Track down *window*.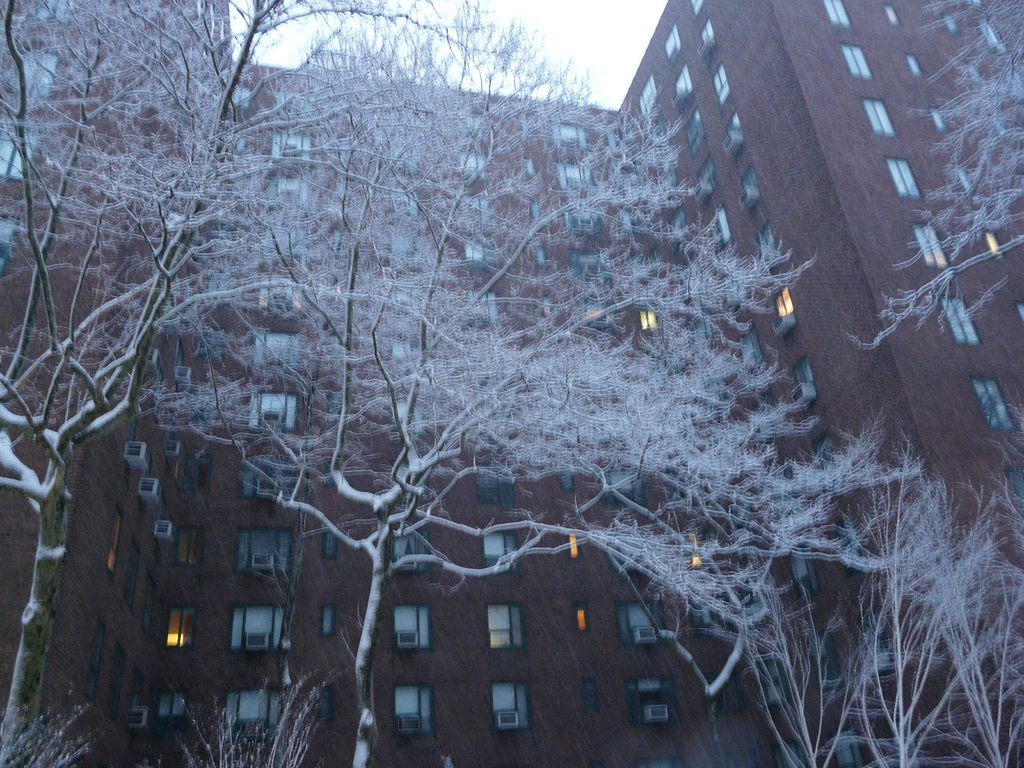
Tracked to x1=121 y1=541 x2=136 y2=606.
